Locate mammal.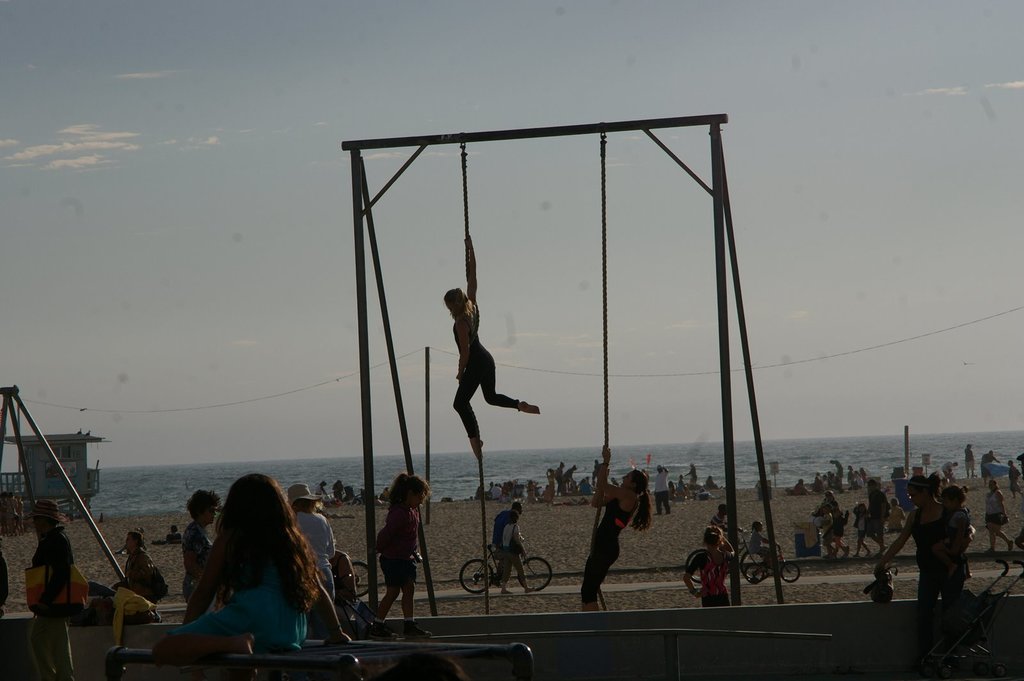
Bounding box: (366,647,462,680).
